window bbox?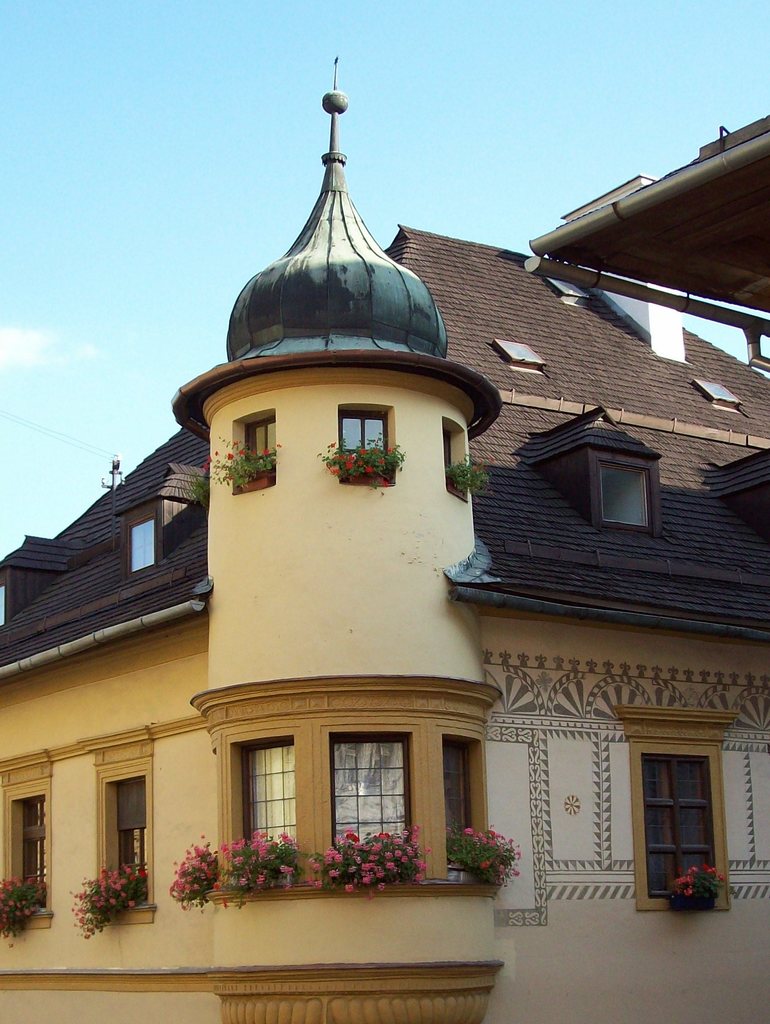
box(246, 422, 275, 480)
